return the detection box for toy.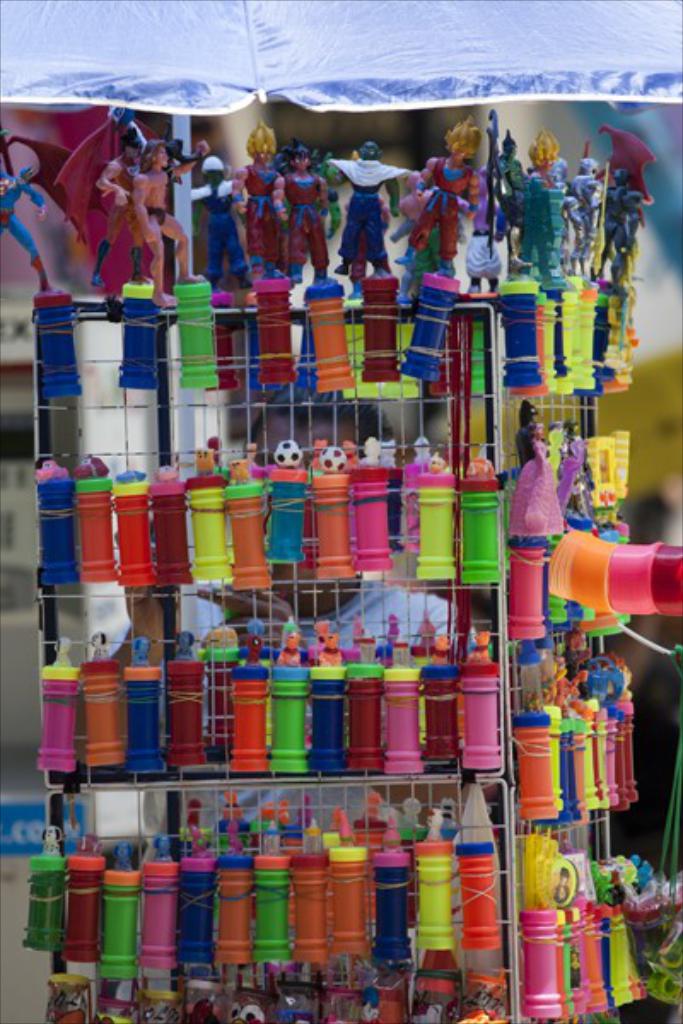
locate(326, 142, 408, 381).
